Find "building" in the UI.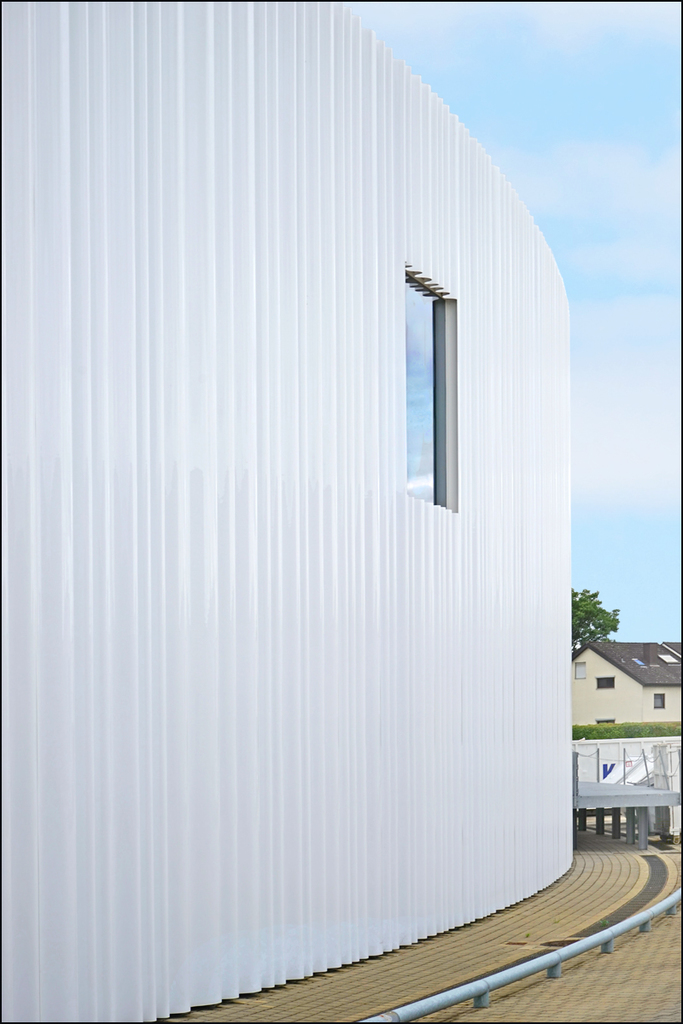
UI element at <region>0, 0, 574, 1023</region>.
